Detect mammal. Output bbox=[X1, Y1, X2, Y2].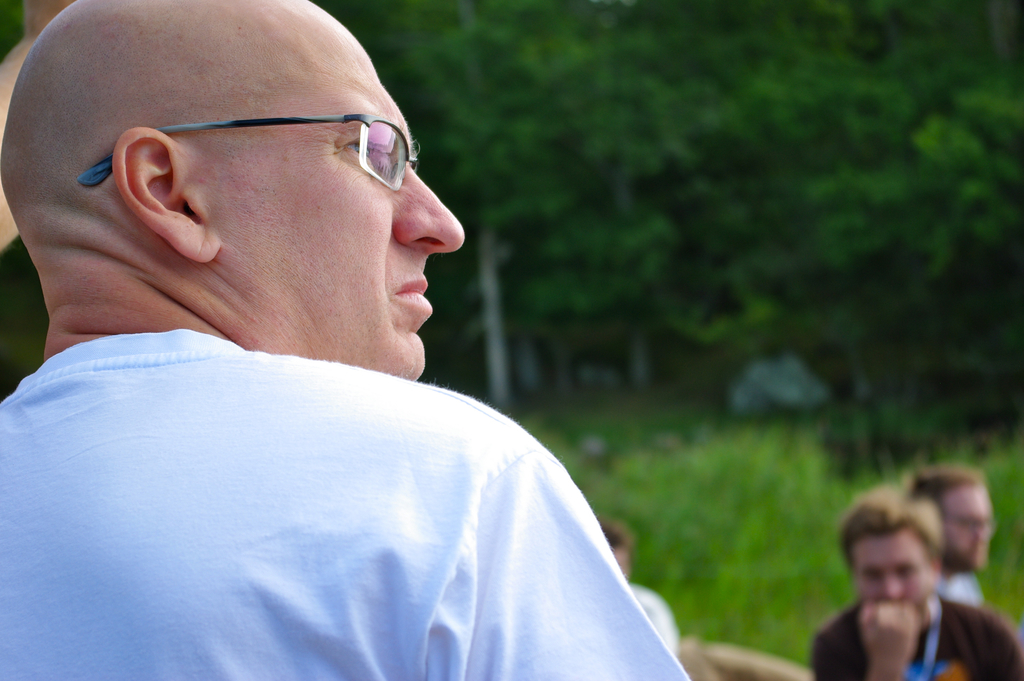
bbox=[905, 455, 991, 604].
